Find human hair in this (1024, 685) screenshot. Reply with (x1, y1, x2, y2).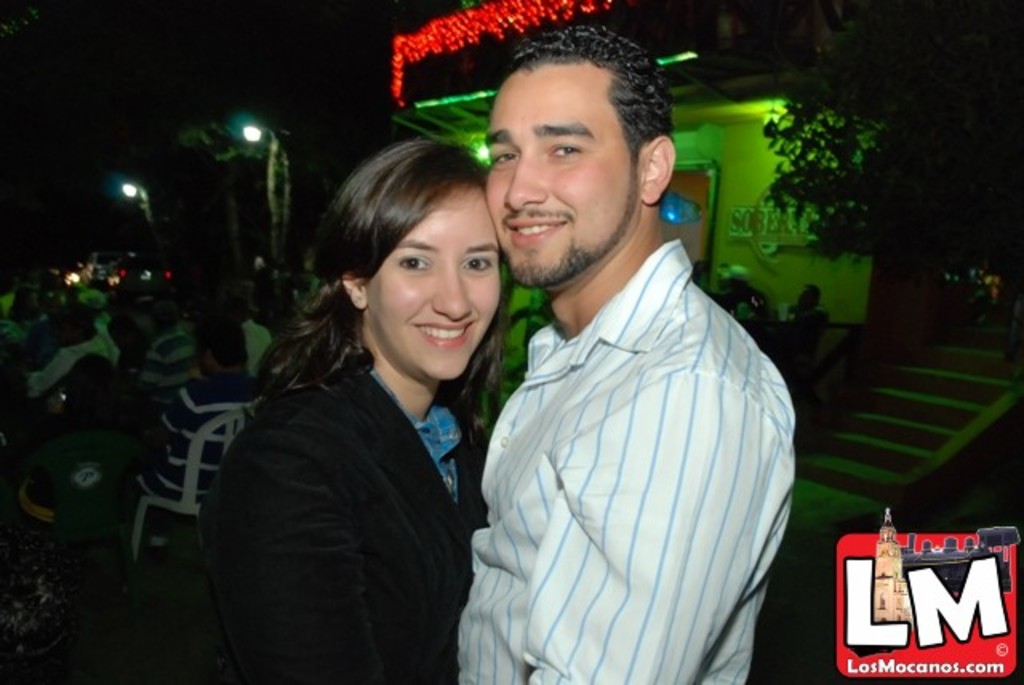
(192, 307, 251, 378).
